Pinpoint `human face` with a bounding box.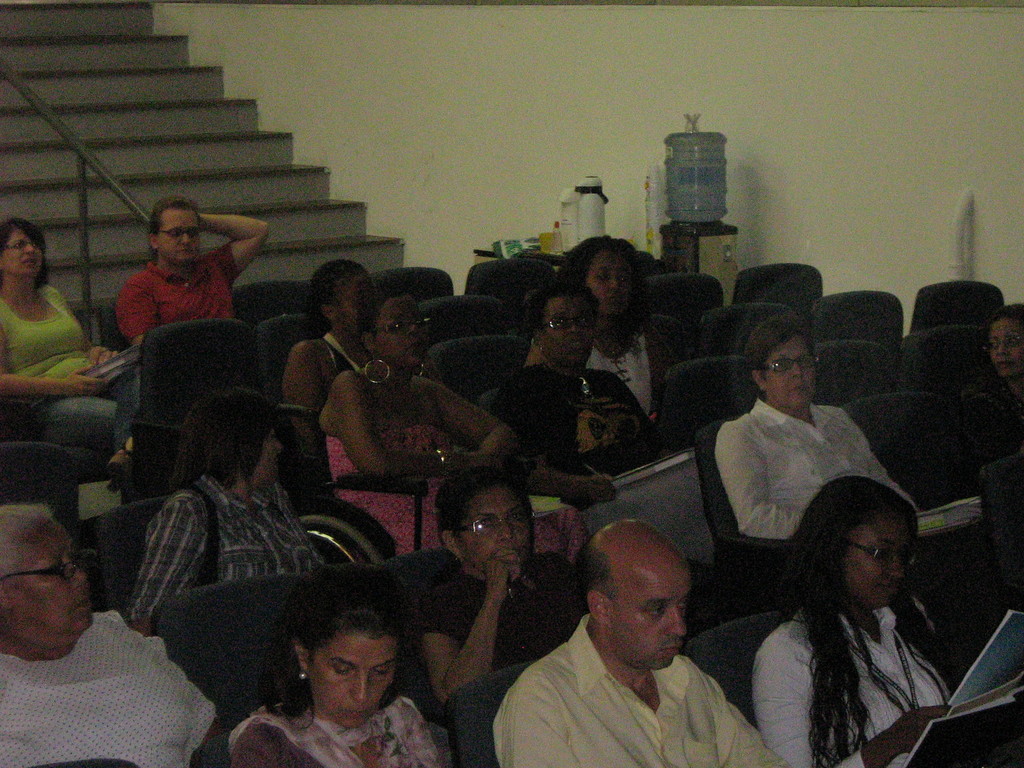
452,490,535,583.
